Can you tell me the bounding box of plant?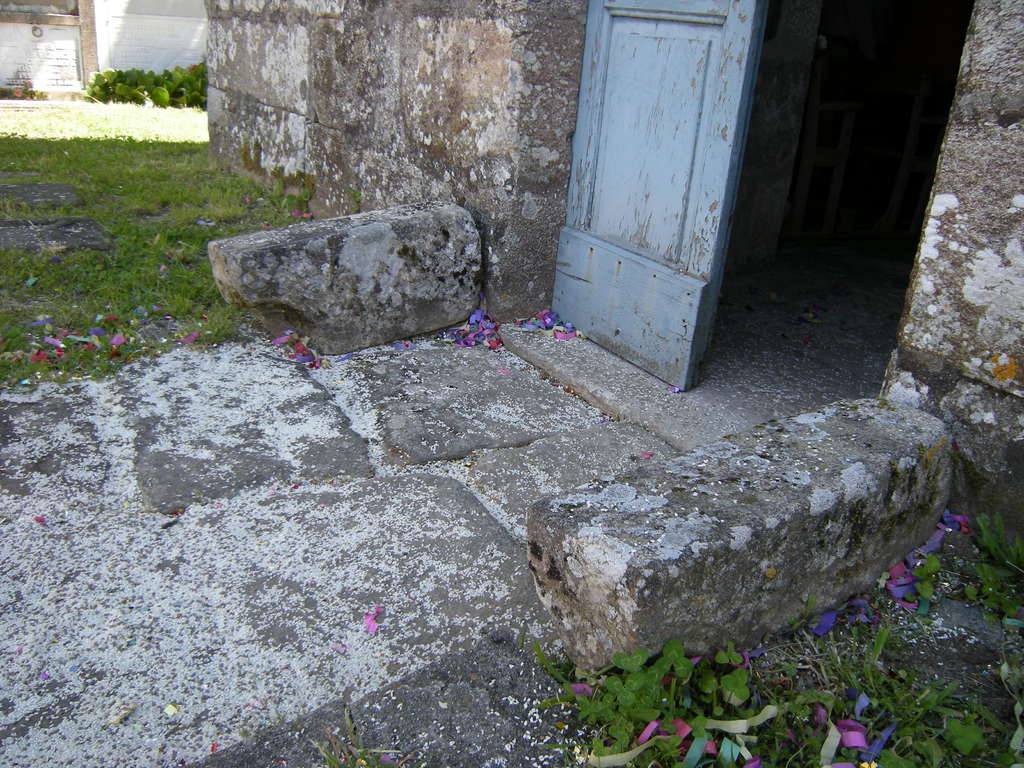
{"left": 345, "top": 190, "right": 364, "bottom": 214}.
